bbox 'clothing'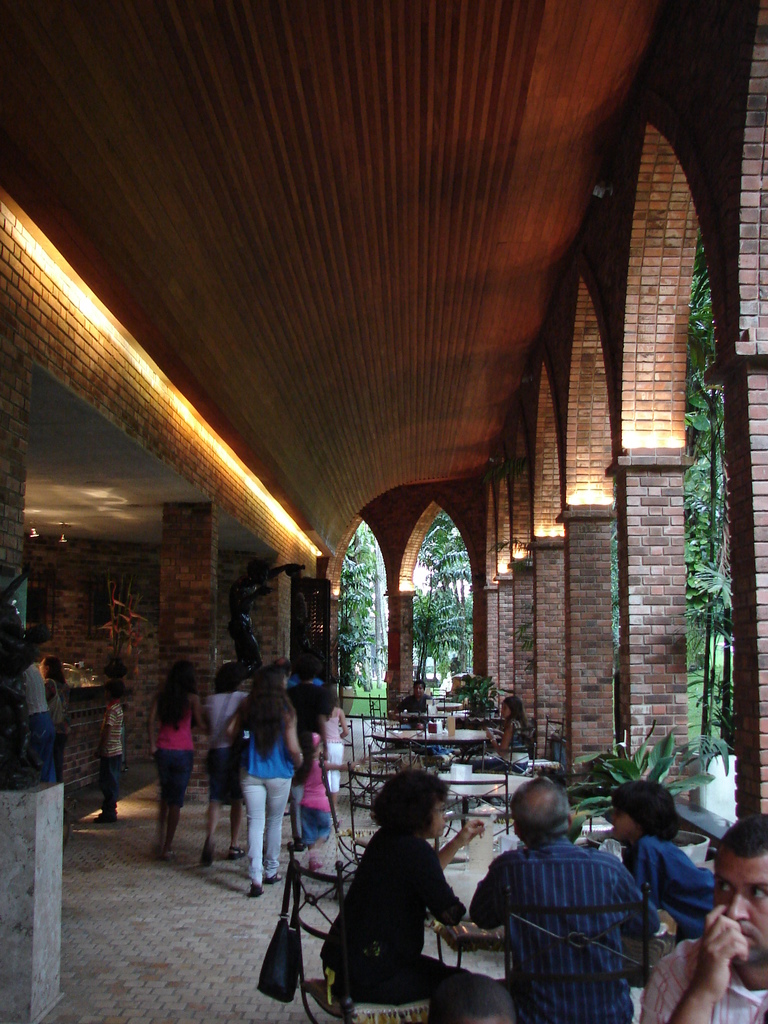
<region>314, 714, 352, 788</region>
